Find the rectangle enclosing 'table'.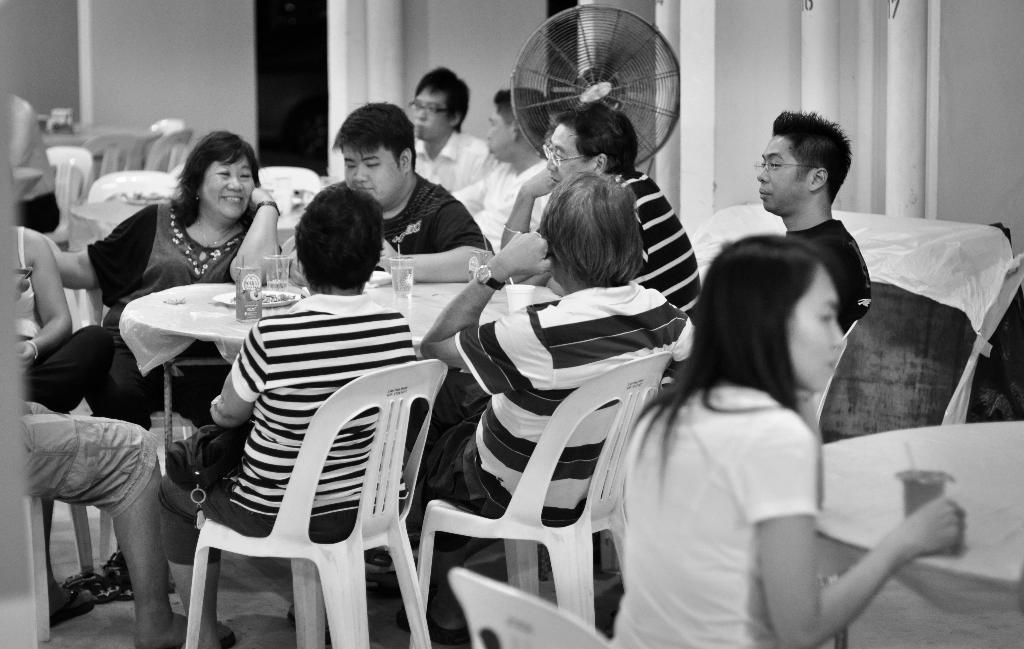
x1=59 y1=180 x2=321 y2=242.
